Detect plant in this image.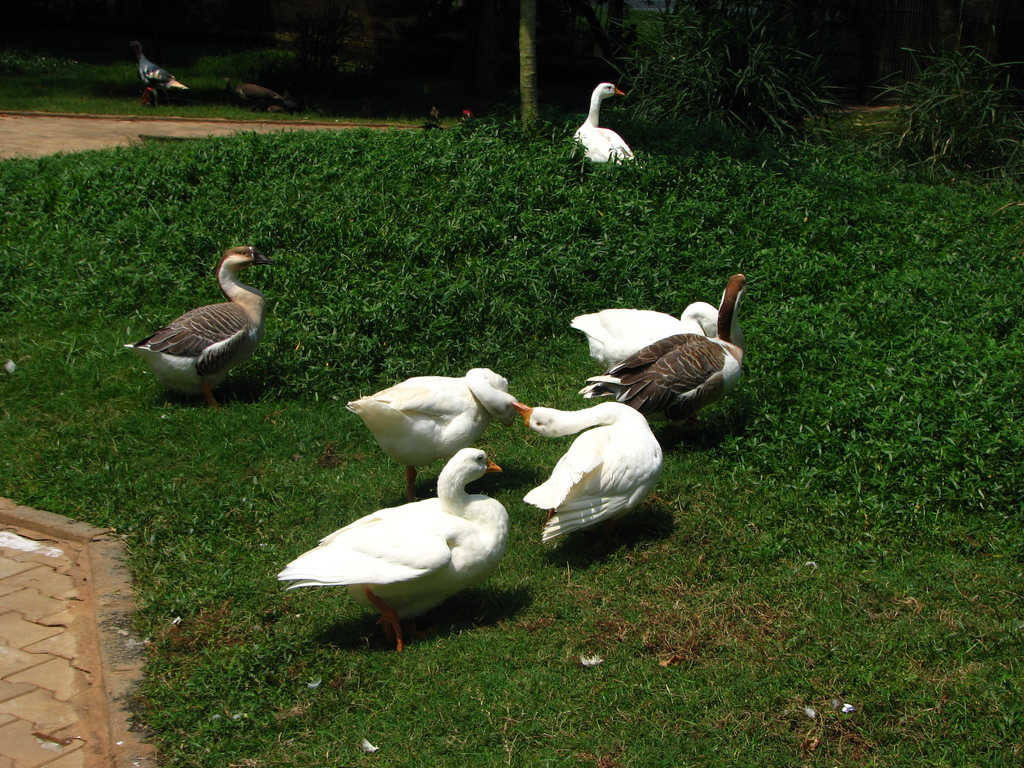
Detection: bbox(598, 0, 844, 166).
